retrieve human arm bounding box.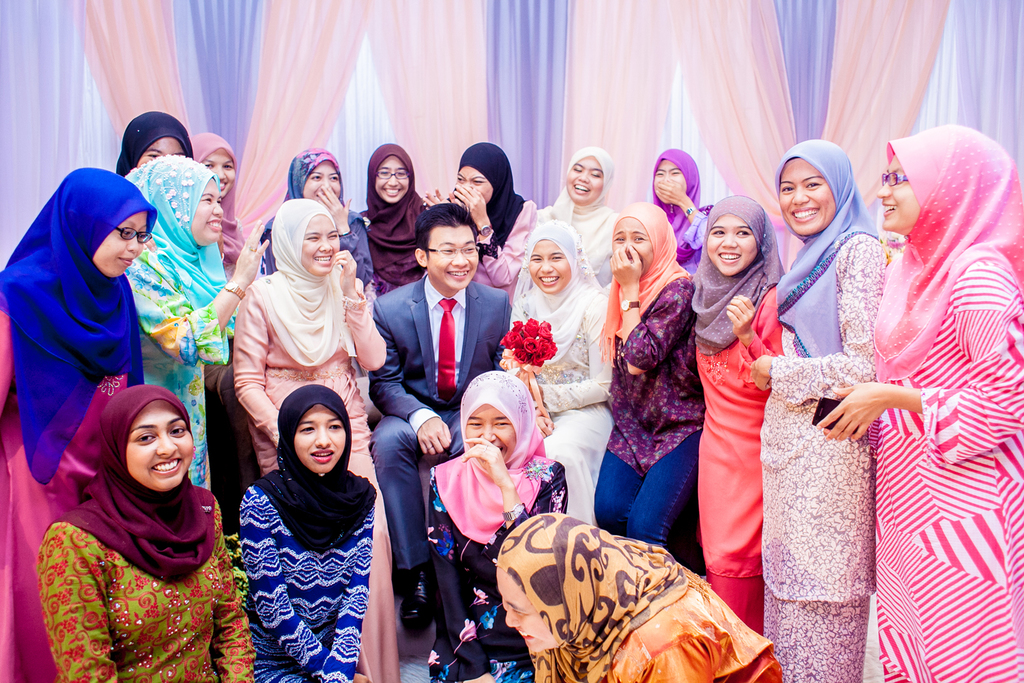
Bounding box: <bbox>748, 244, 881, 397</bbox>.
